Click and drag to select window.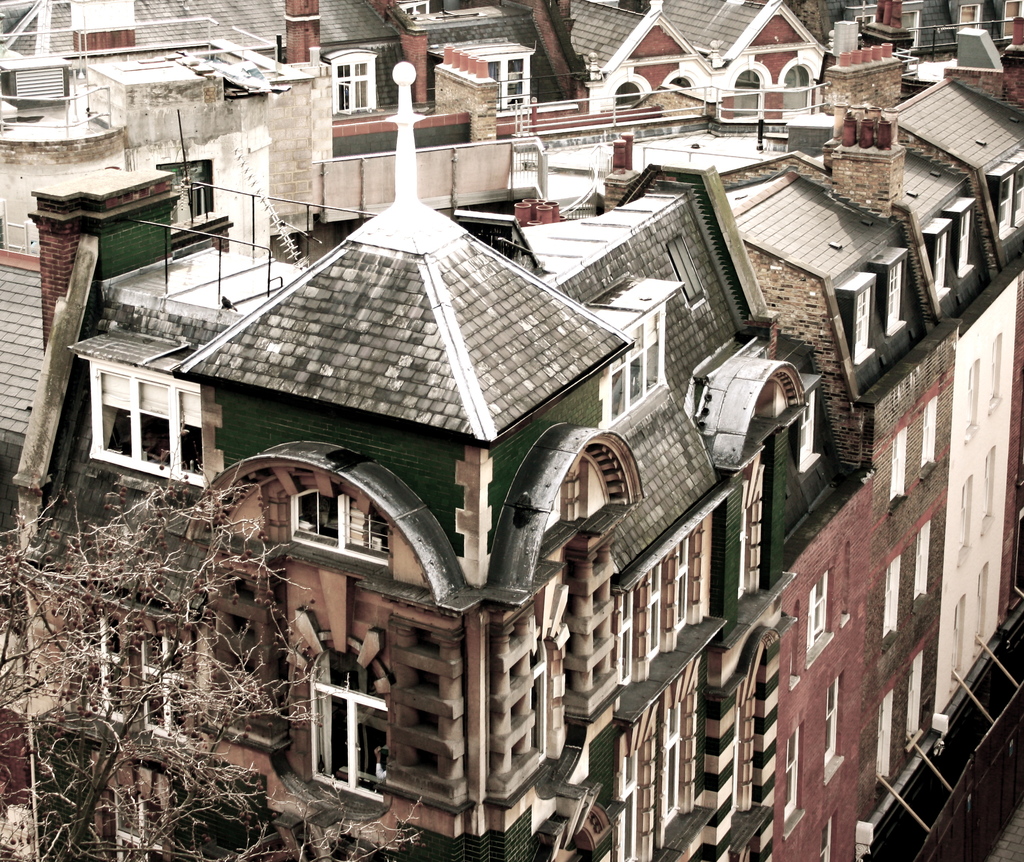
Selection: {"x1": 675, "y1": 538, "x2": 689, "y2": 634}.
